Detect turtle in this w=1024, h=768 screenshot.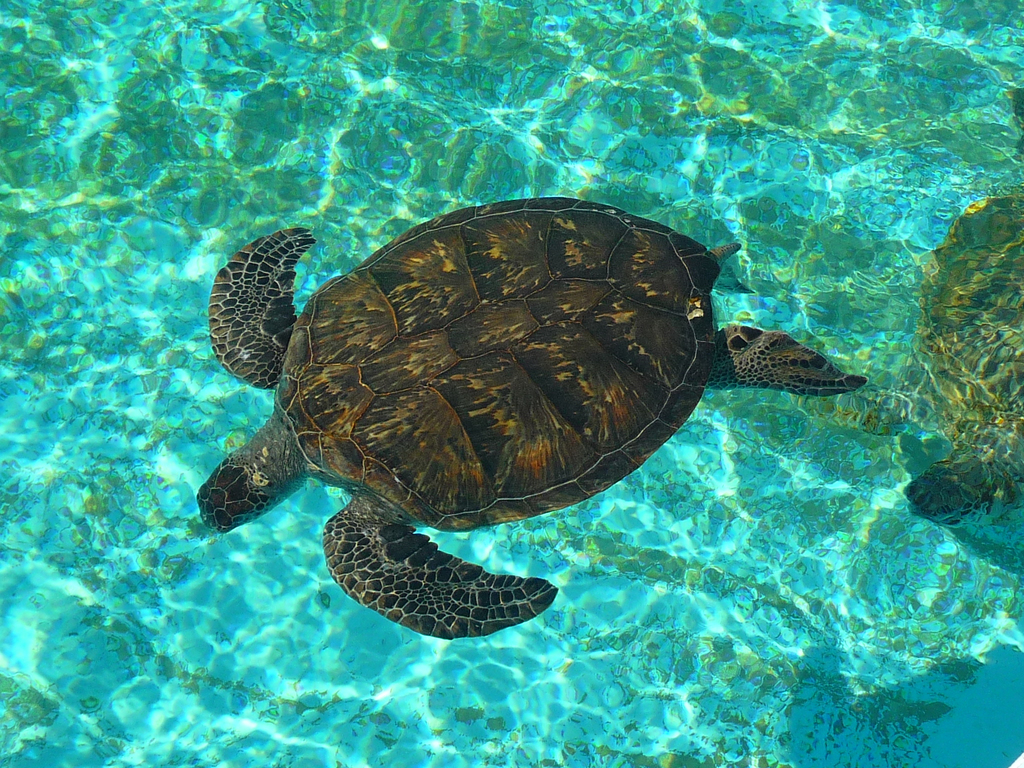
Detection: <bbox>195, 196, 867, 641</bbox>.
